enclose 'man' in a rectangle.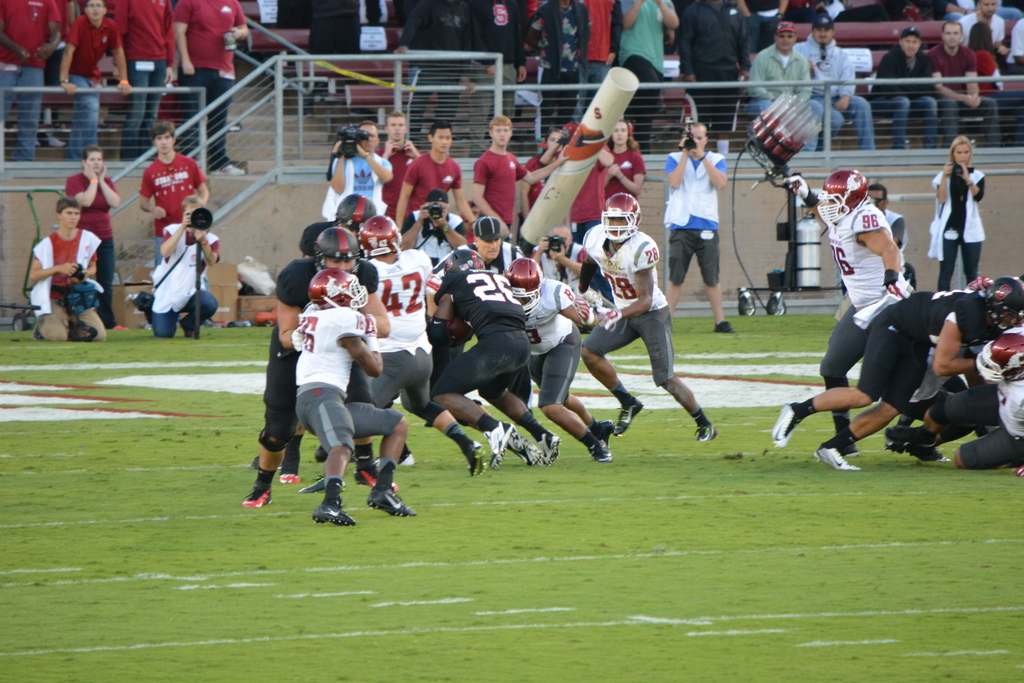
bbox=(798, 13, 876, 148).
